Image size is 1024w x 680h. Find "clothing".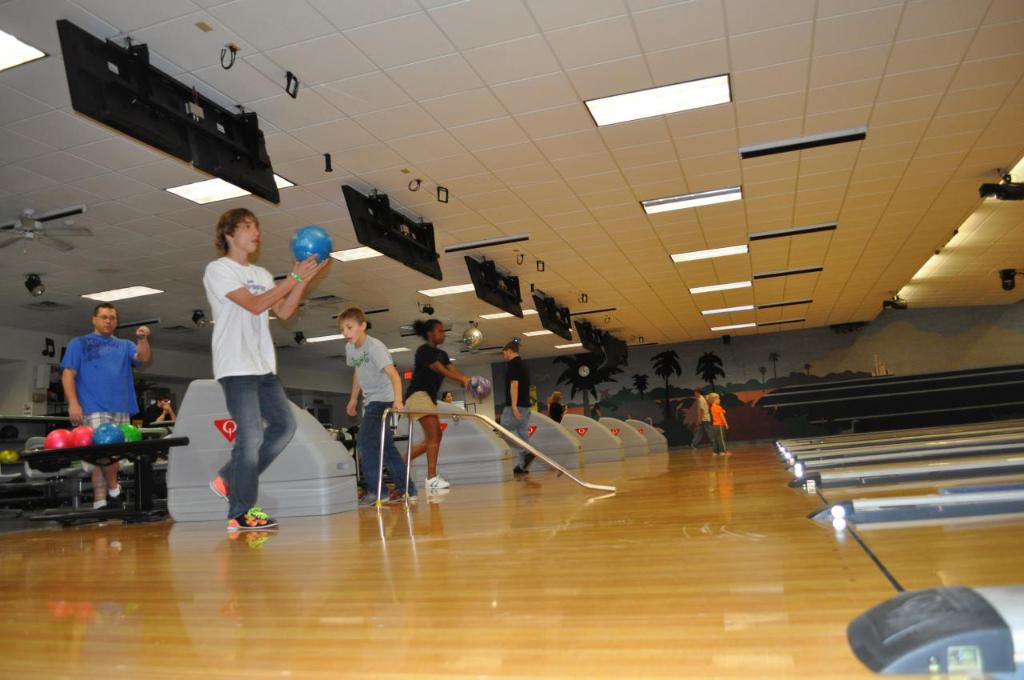
(140, 405, 177, 423).
